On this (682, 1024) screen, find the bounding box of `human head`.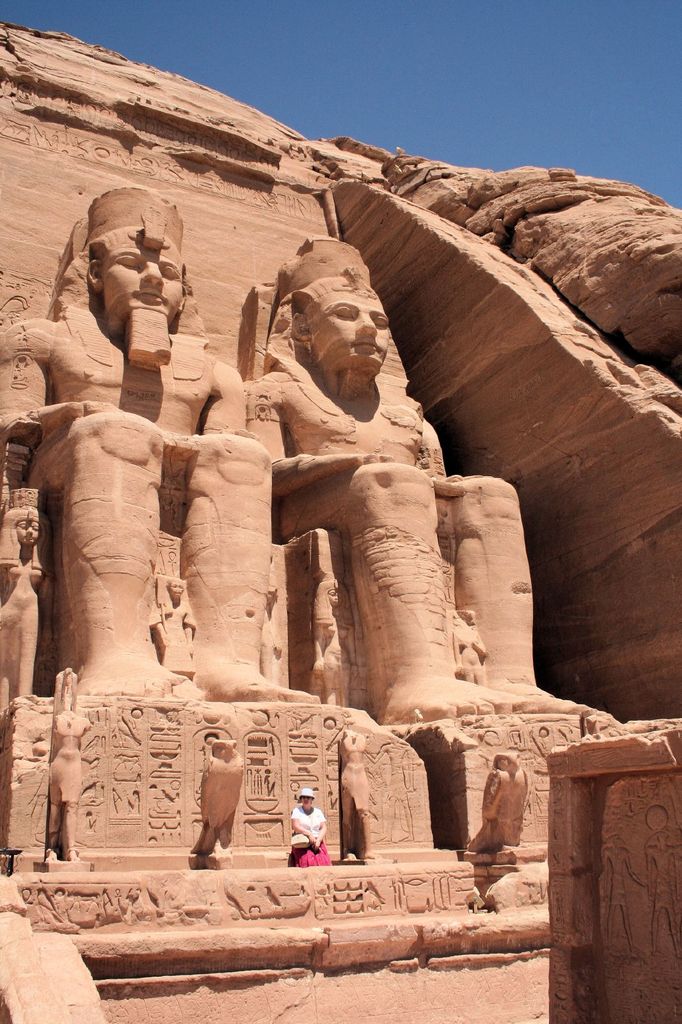
Bounding box: {"x1": 67, "y1": 188, "x2": 191, "y2": 340}.
